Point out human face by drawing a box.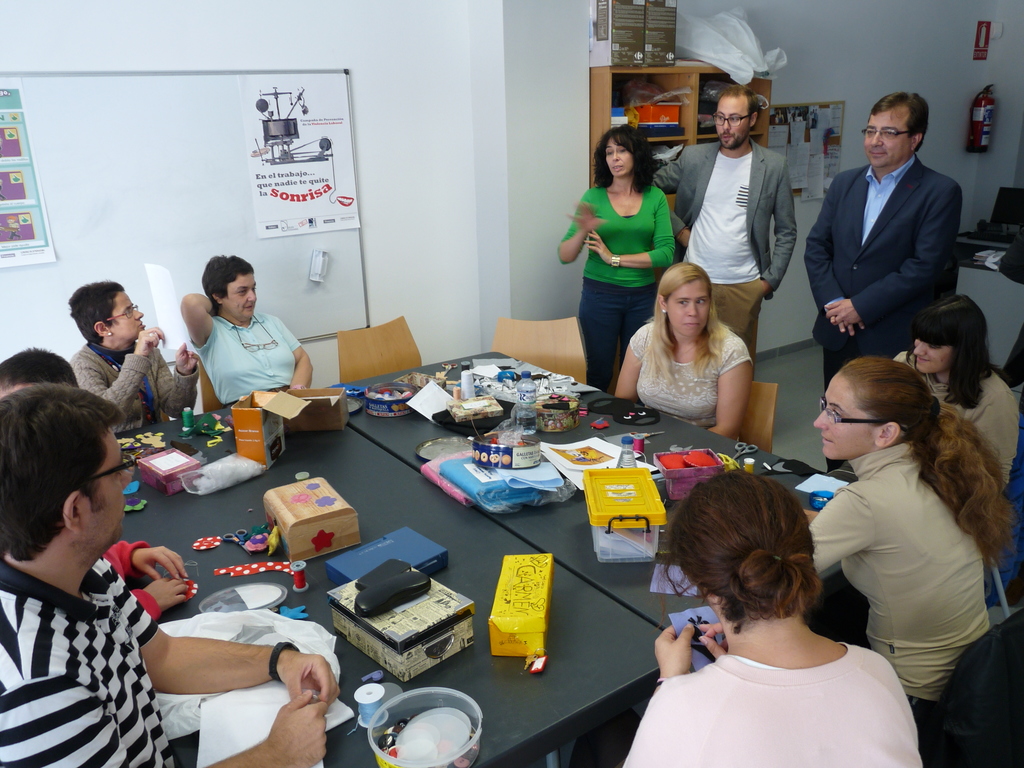
(222, 273, 256, 321).
